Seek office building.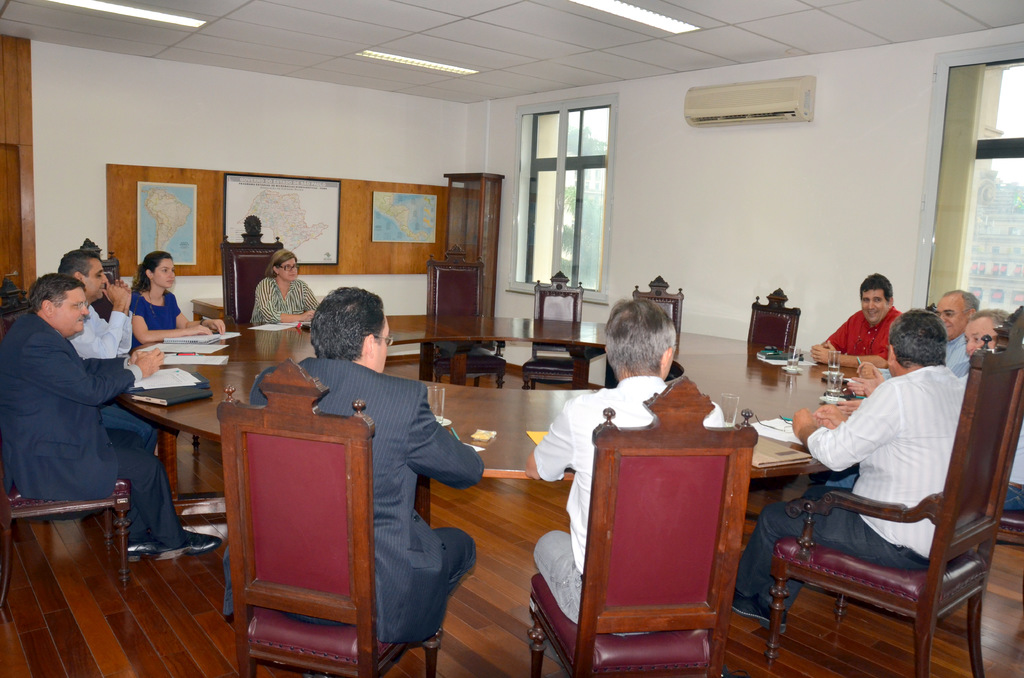
<box>14,59,1023,595</box>.
